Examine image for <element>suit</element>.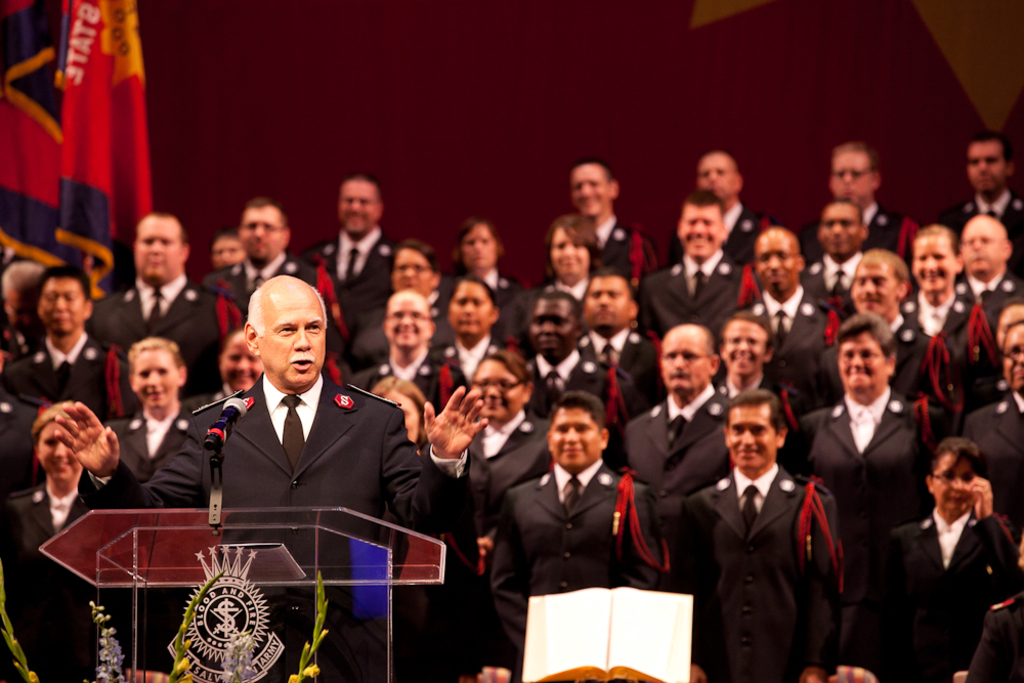
Examination result: 339,353,463,416.
